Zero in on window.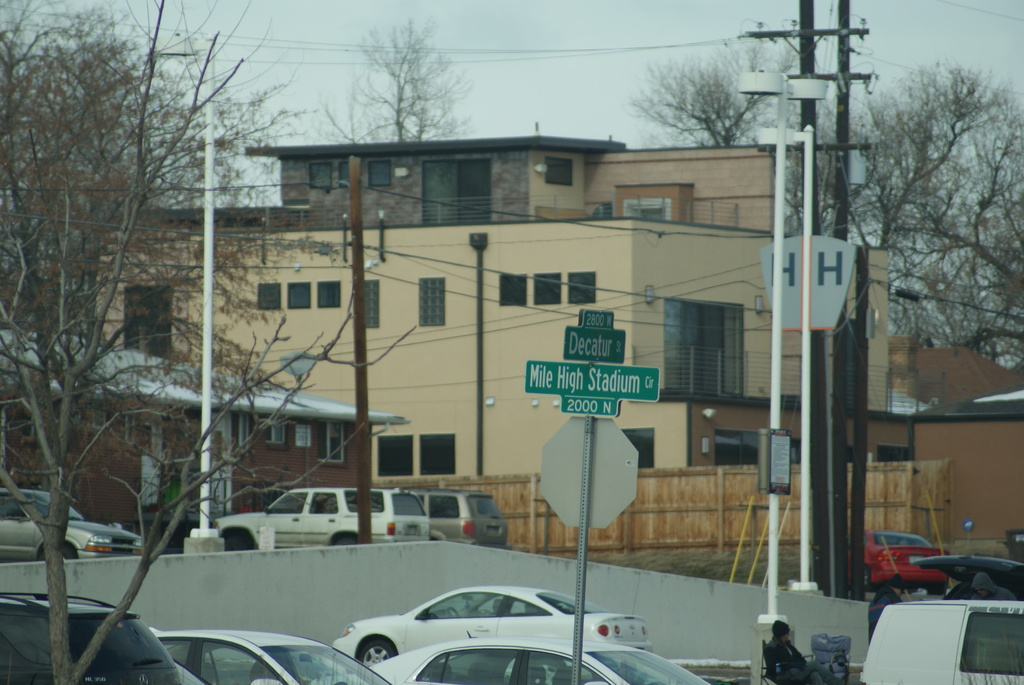
Zeroed in: [344, 487, 383, 516].
